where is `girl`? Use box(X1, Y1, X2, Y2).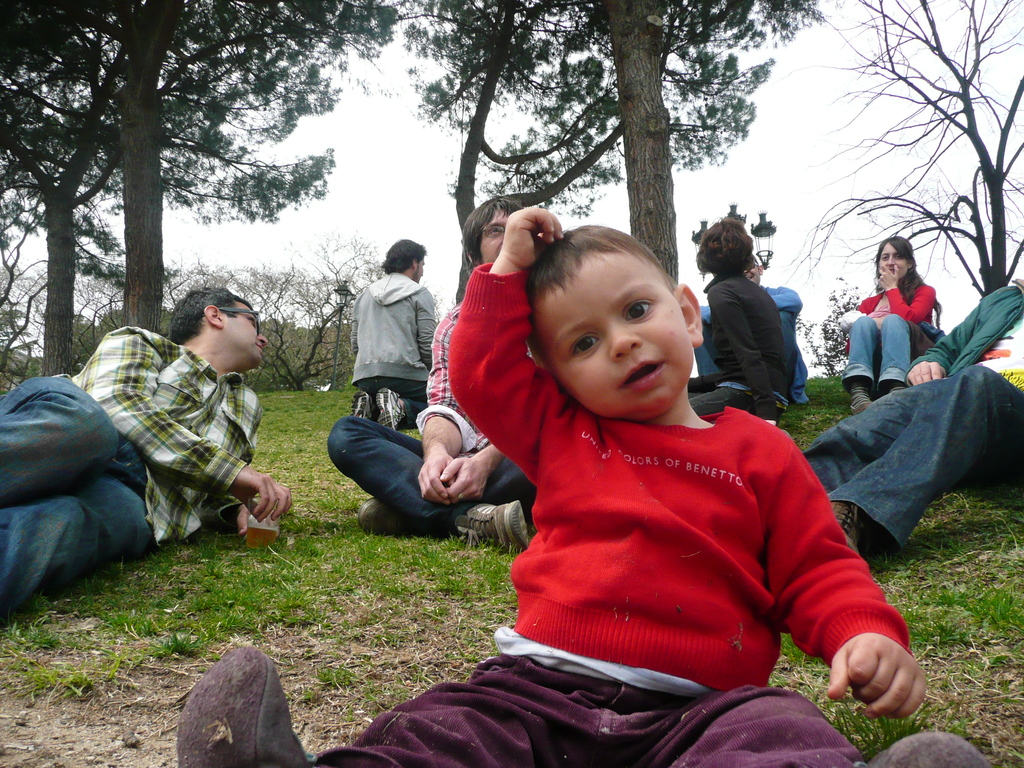
box(841, 239, 941, 417).
